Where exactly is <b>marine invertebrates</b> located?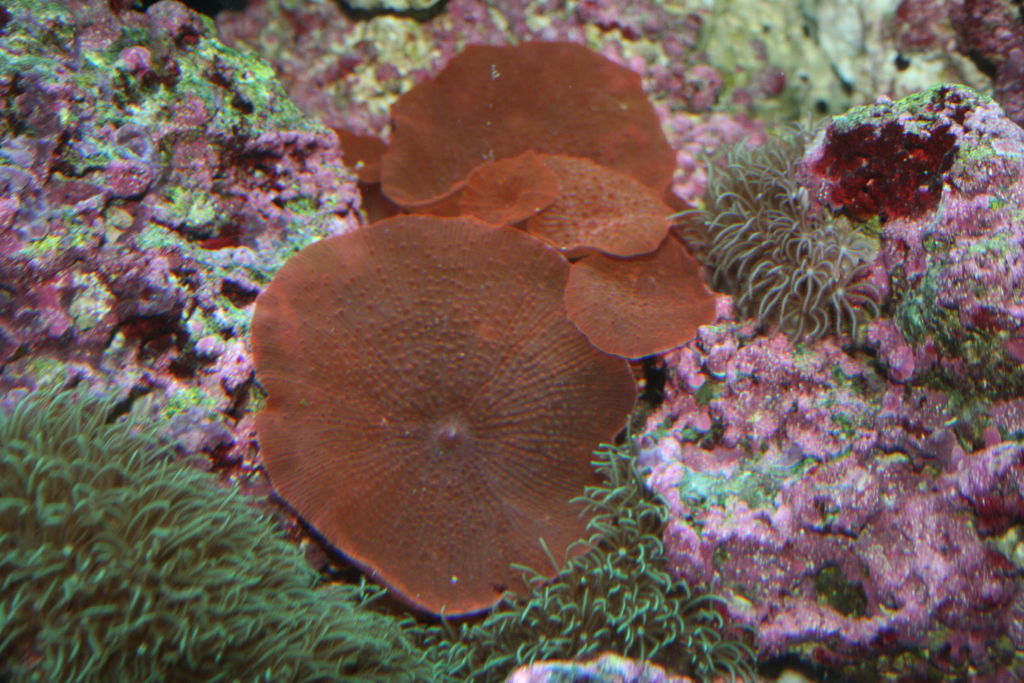
Its bounding box is 630:297:895:474.
